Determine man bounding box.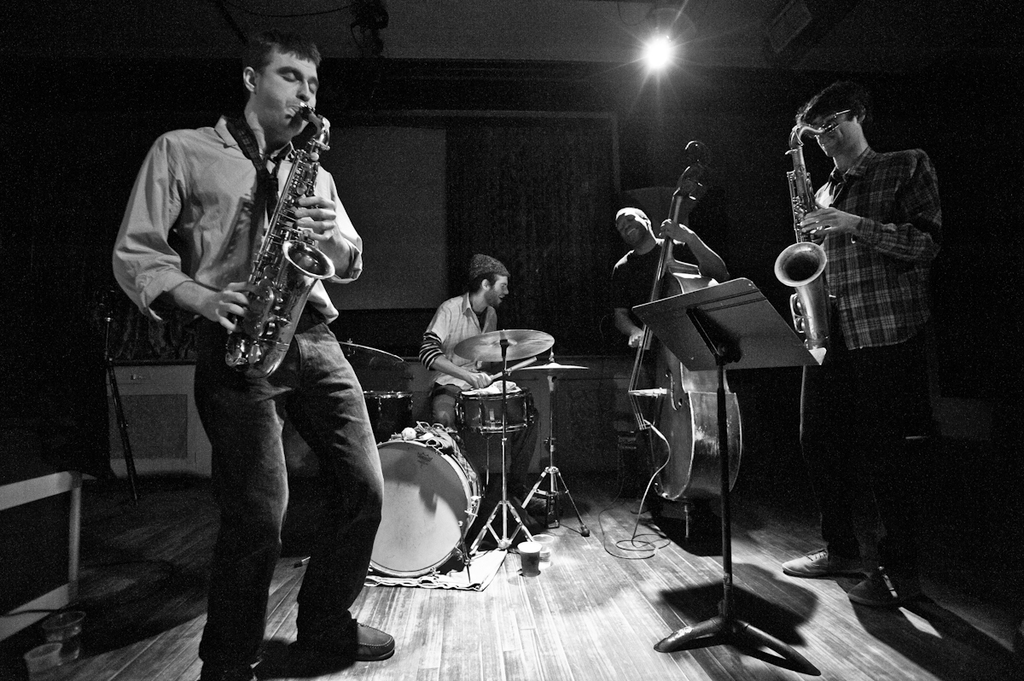
Determined: <box>777,67,970,559</box>.
